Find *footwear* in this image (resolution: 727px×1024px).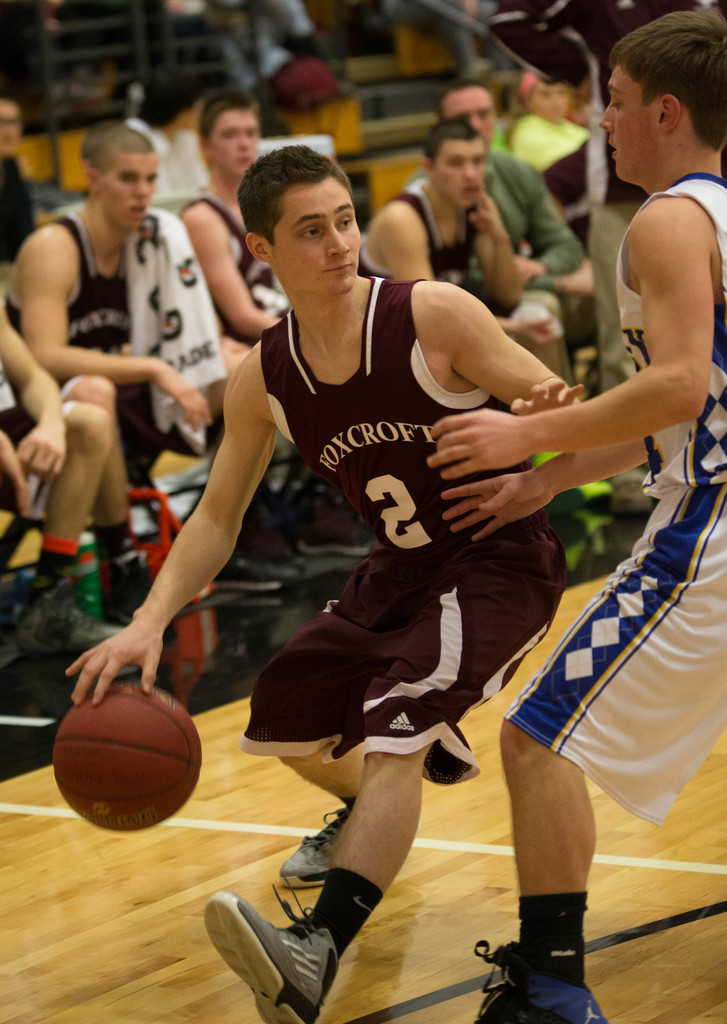
box=[200, 870, 342, 1023].
